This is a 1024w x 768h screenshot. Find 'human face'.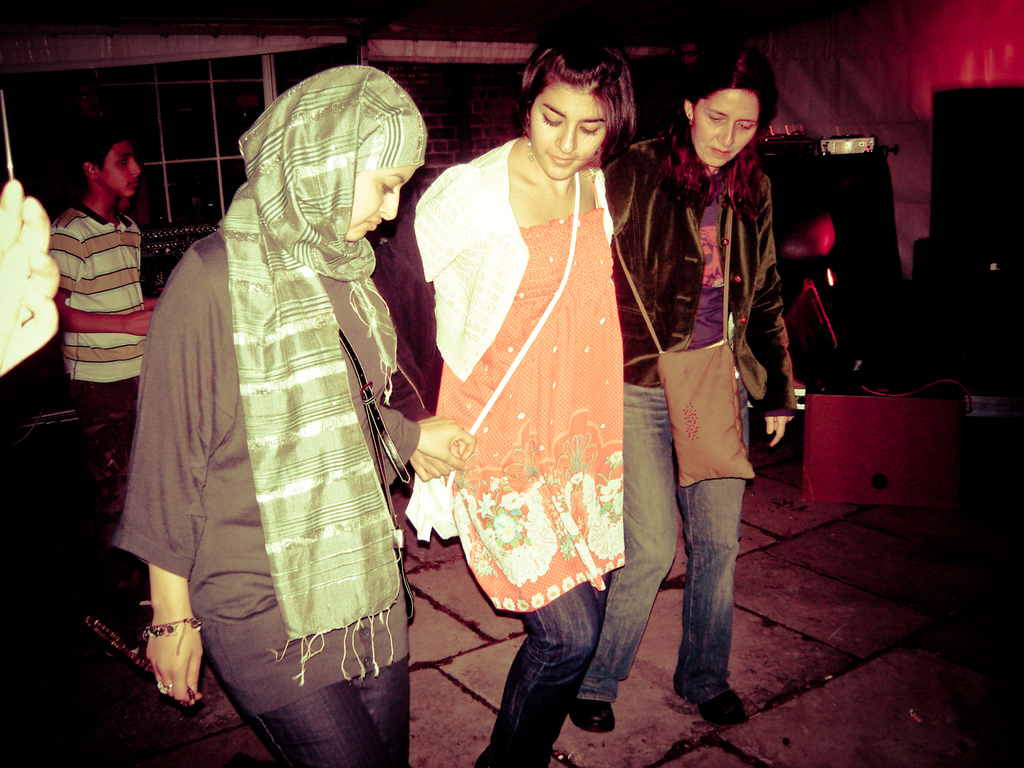
Bounding box: locate(691, 82, 758, 172).
